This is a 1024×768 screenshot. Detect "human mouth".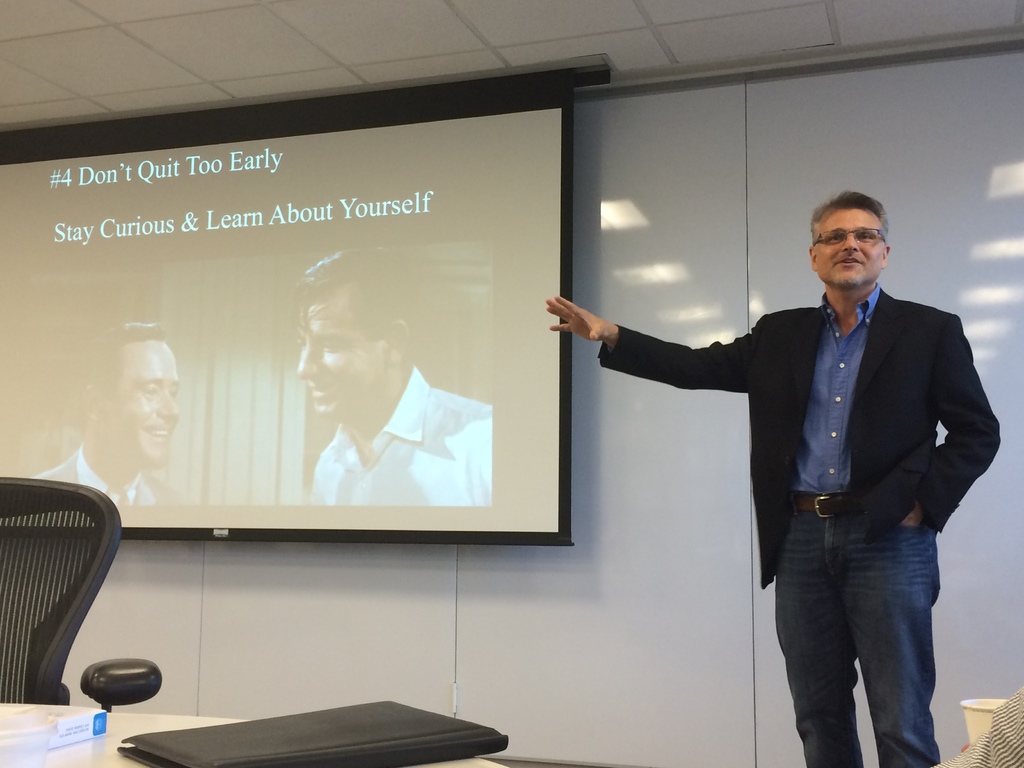
pyautogui.locateOnScreen(838, 256, 861, 266).
